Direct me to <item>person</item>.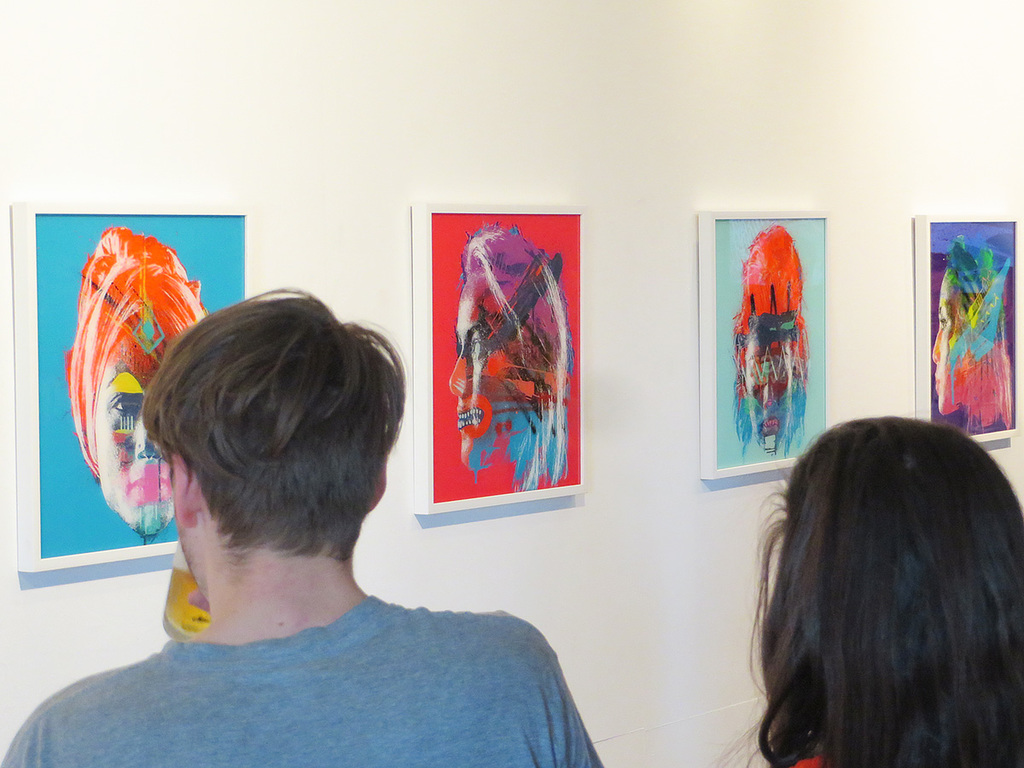
Direction: x1=67 y1=225 x2=207 y2=539.
